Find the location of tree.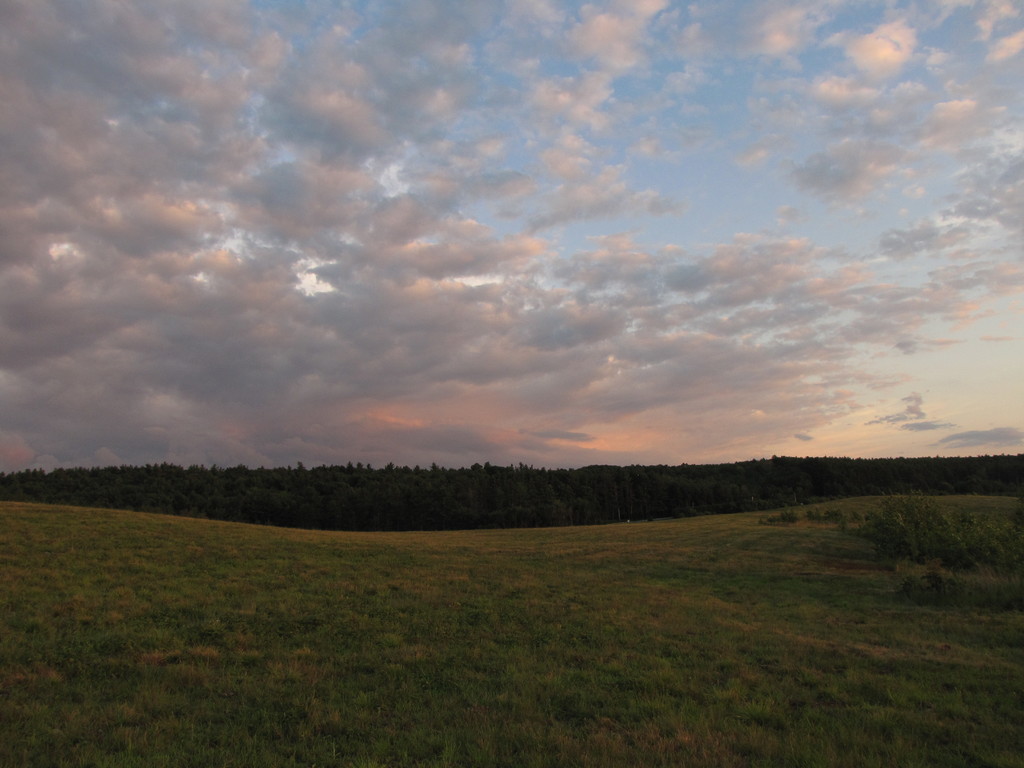
Location: pyautogui.locateOnScreen(538, 497, 565, 529).
